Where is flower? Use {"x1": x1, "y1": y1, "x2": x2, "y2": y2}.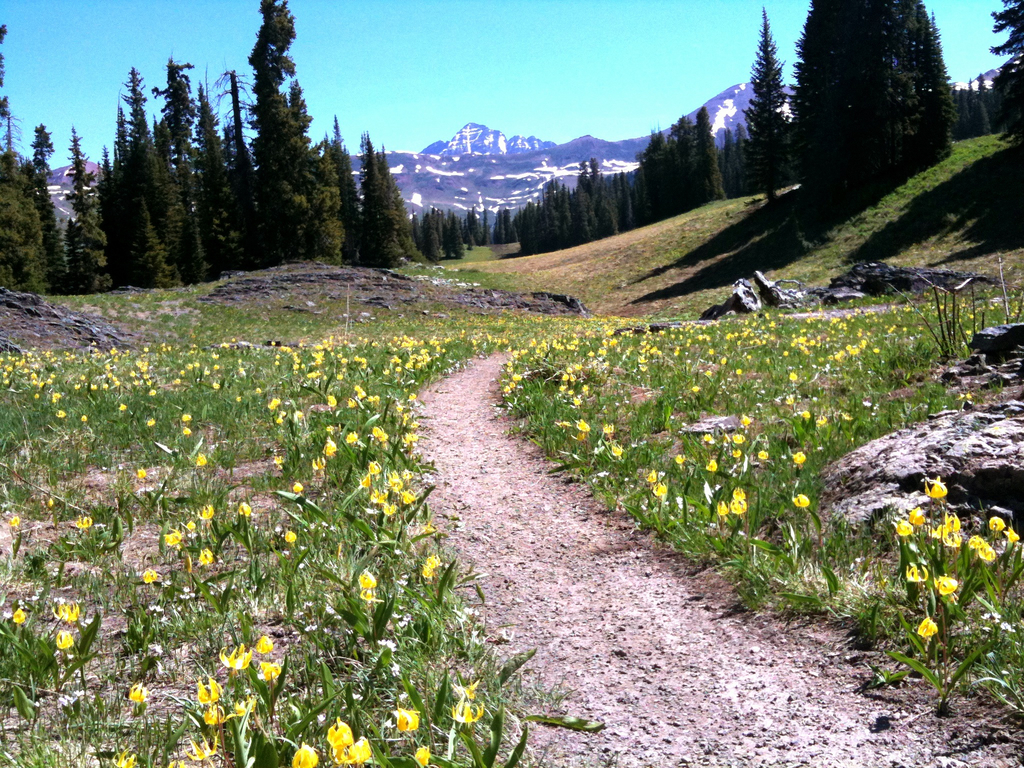
{"x1": 201, "y1": 705, "x2": 225, "y2": 730}.
